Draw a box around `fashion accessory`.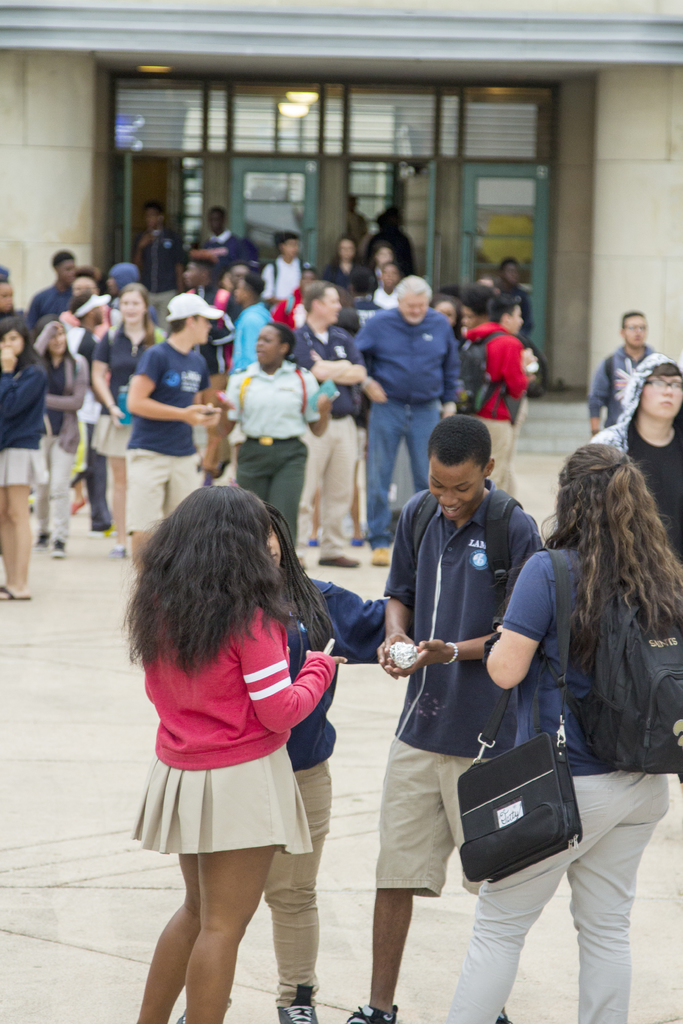
bbox=(280, 984, 318, 1023).
